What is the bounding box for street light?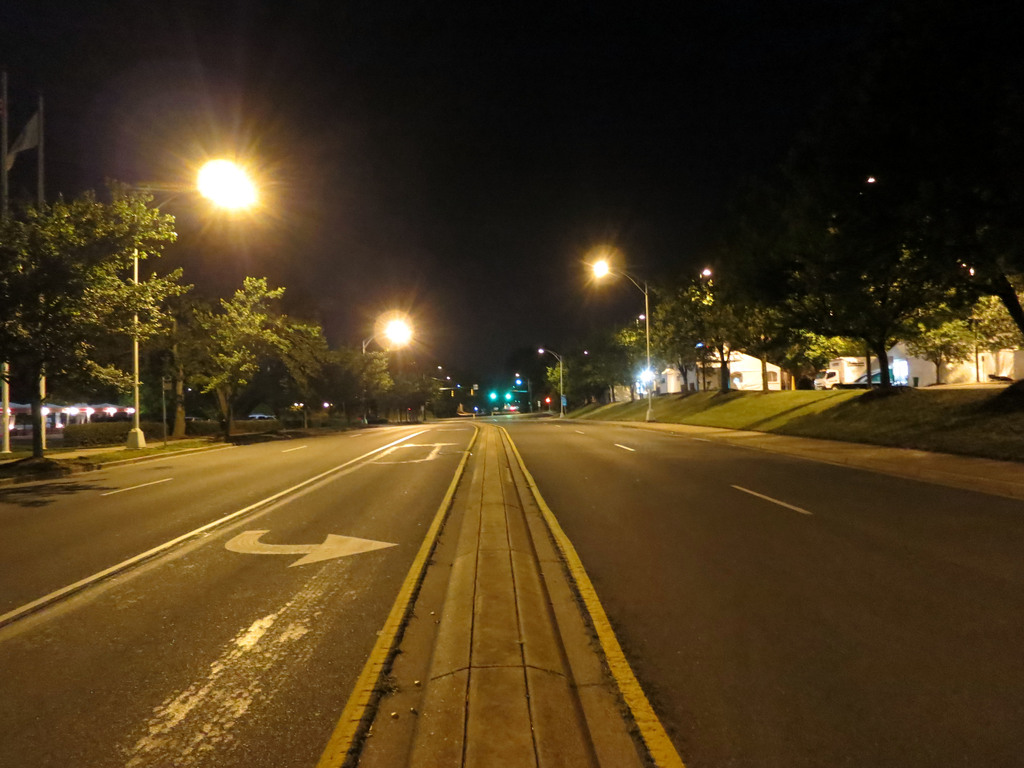
crop(536, 348, 564, 419).
